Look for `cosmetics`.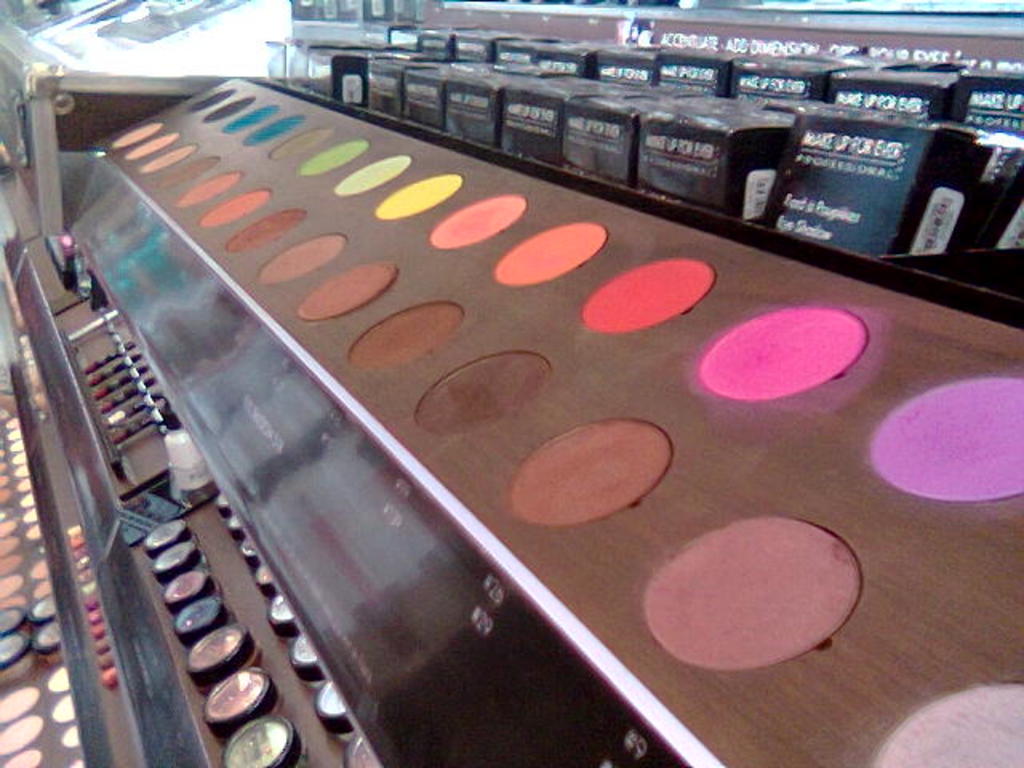
Found: detection(168, 592, 238, 651).
